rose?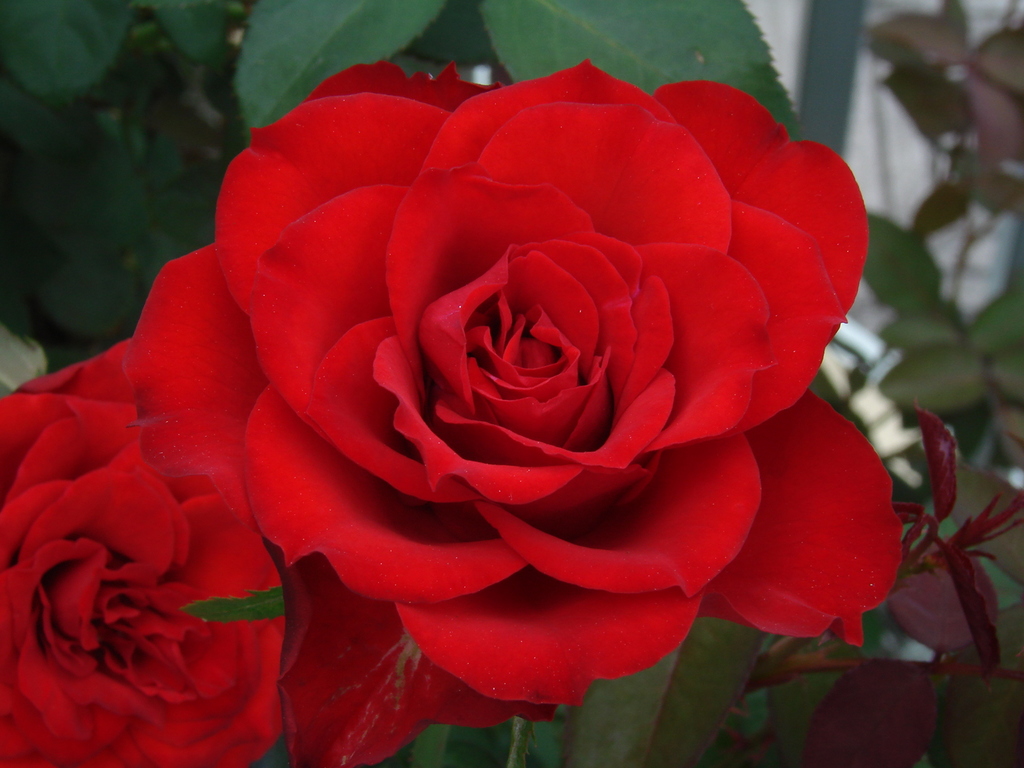
[117,60,904,767]
